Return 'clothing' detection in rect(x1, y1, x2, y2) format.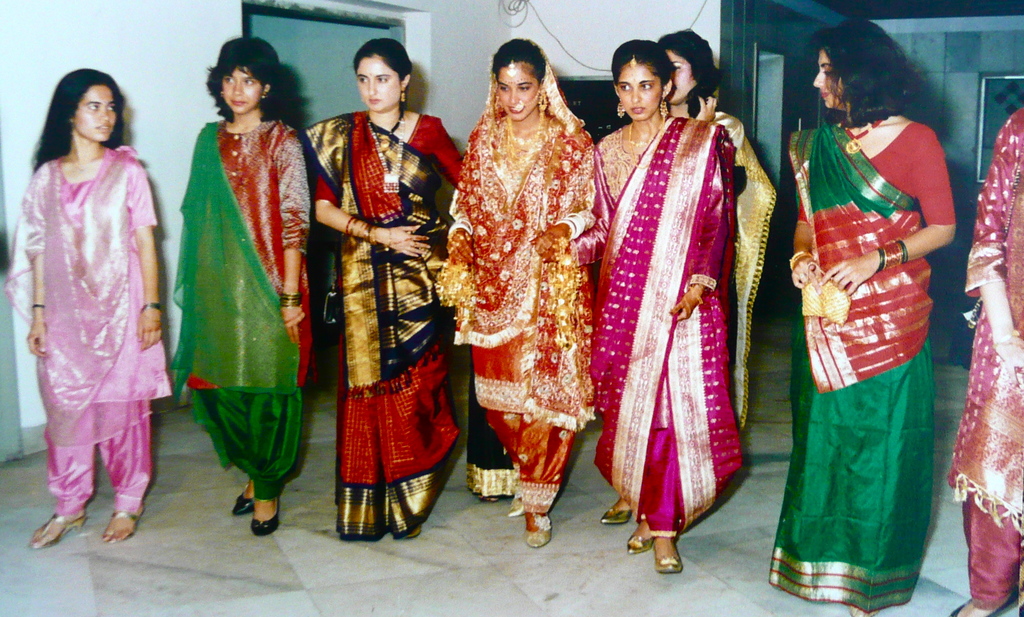
rect(945, 102, 1023, 604).
